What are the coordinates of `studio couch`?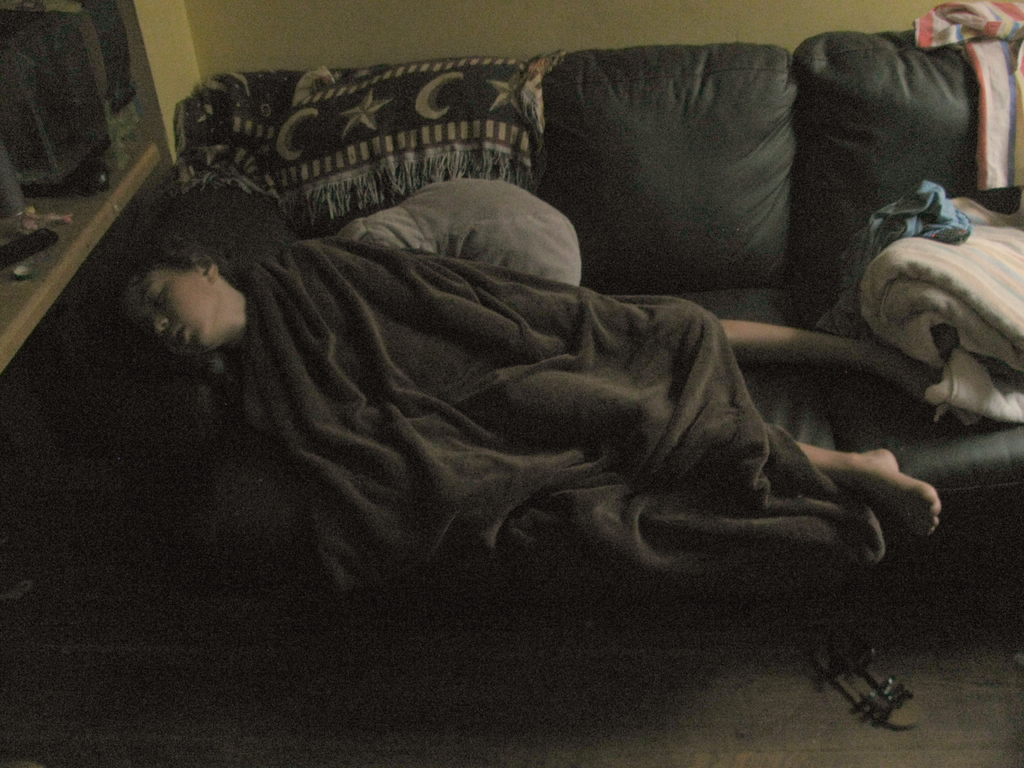
x1=169, y1=18, x2=1023, y2=516.
